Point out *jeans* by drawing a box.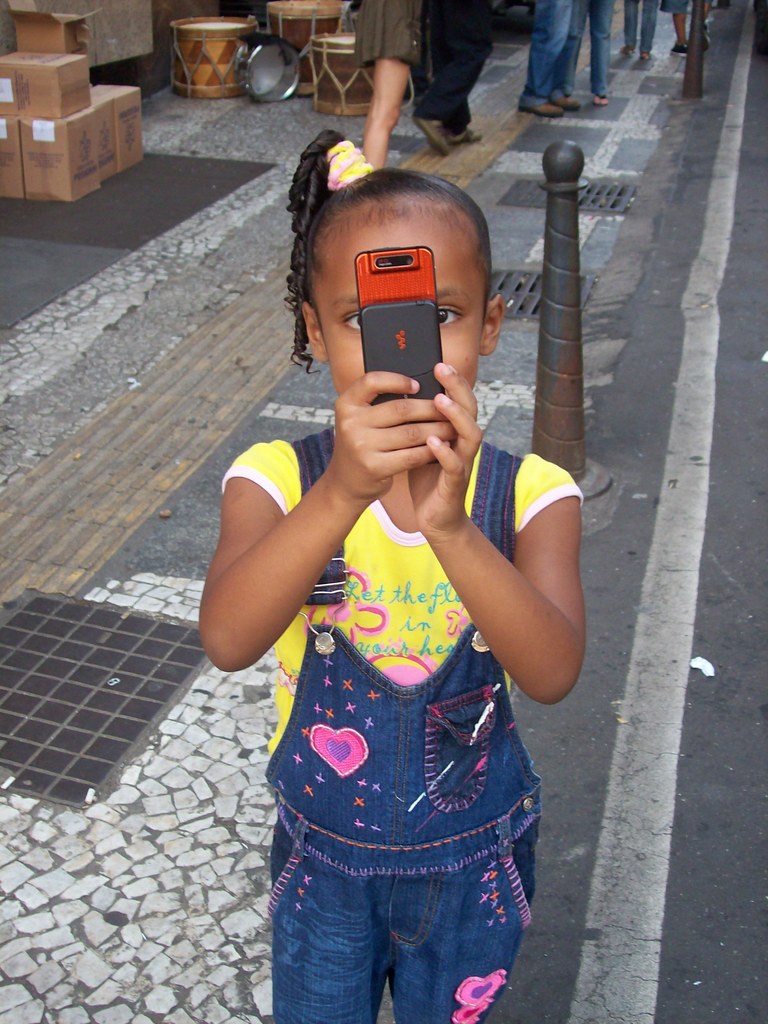
box=[627, 0, 665, 49].
